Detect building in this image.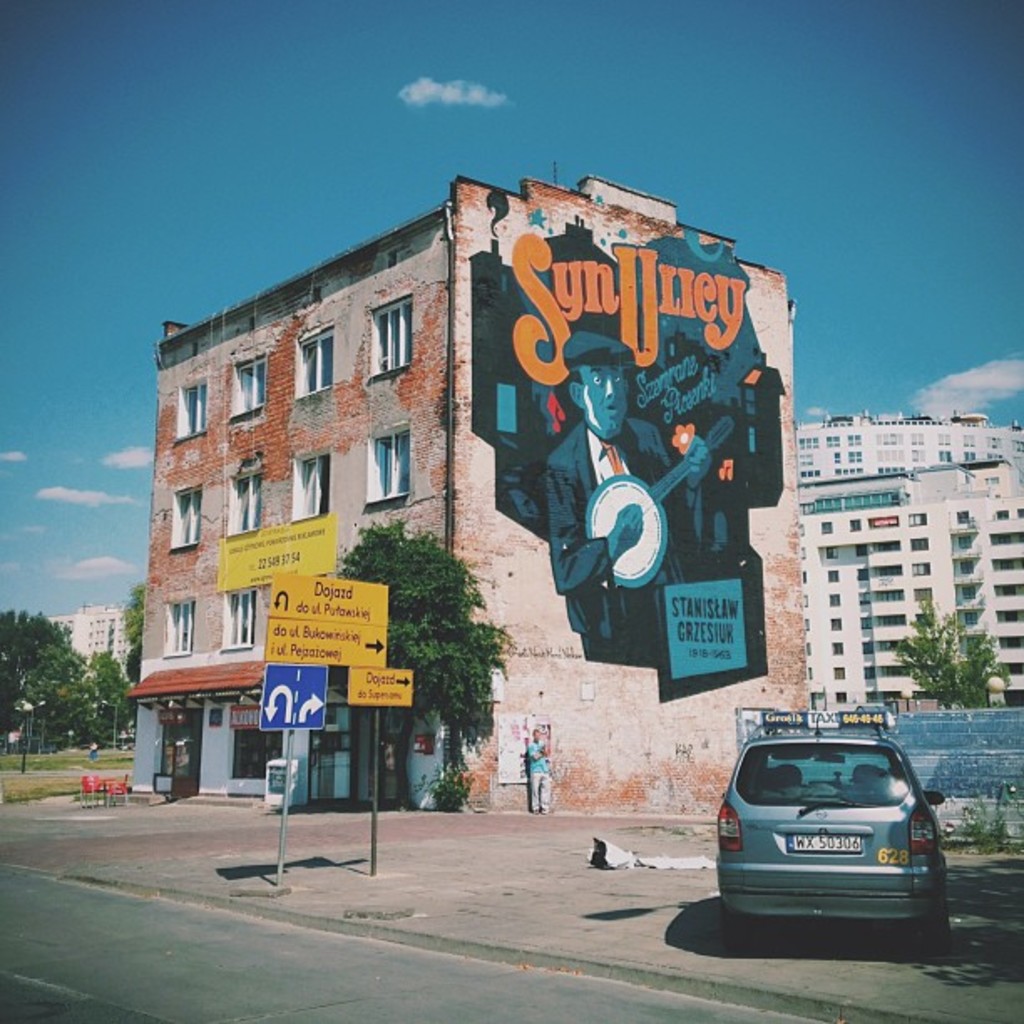
Detection: 125 154 1022 812.
